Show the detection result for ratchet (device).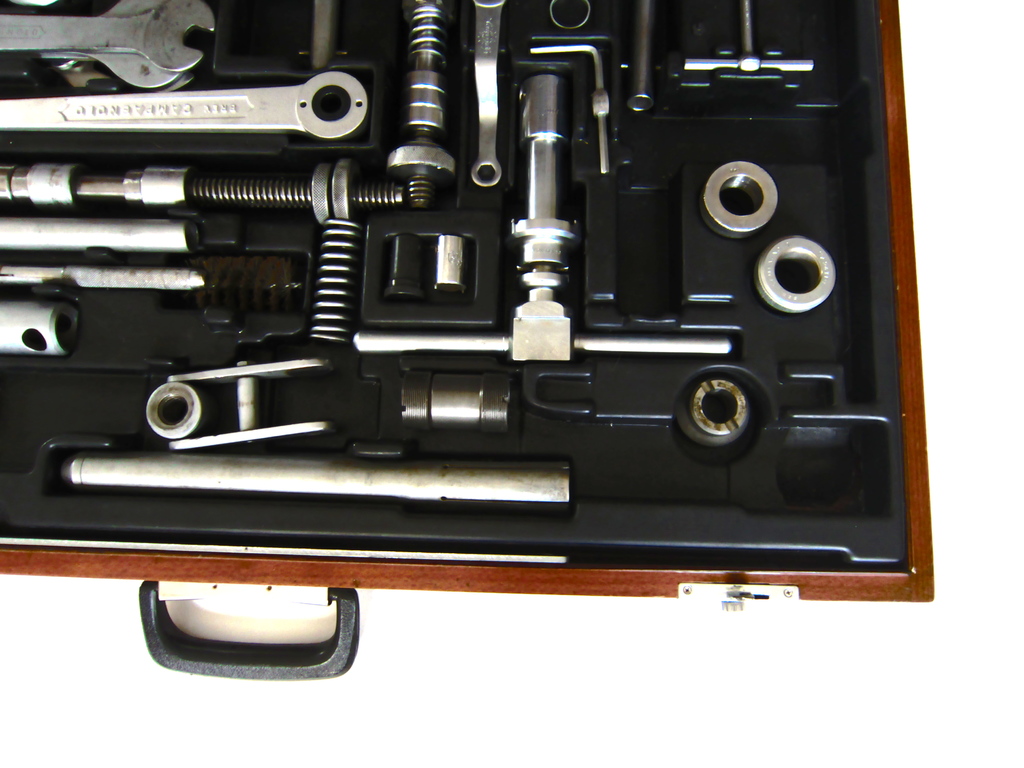
x1=466, y1=0, x2=499, y2=194.
